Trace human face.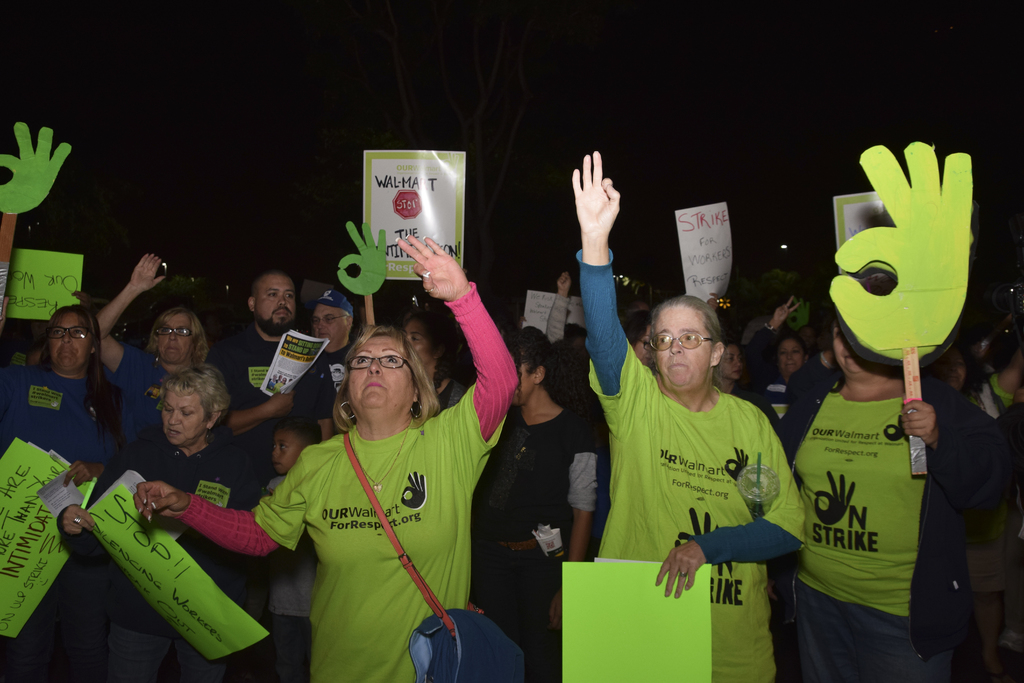
Traced to box=[156, 315, 189, 367].
